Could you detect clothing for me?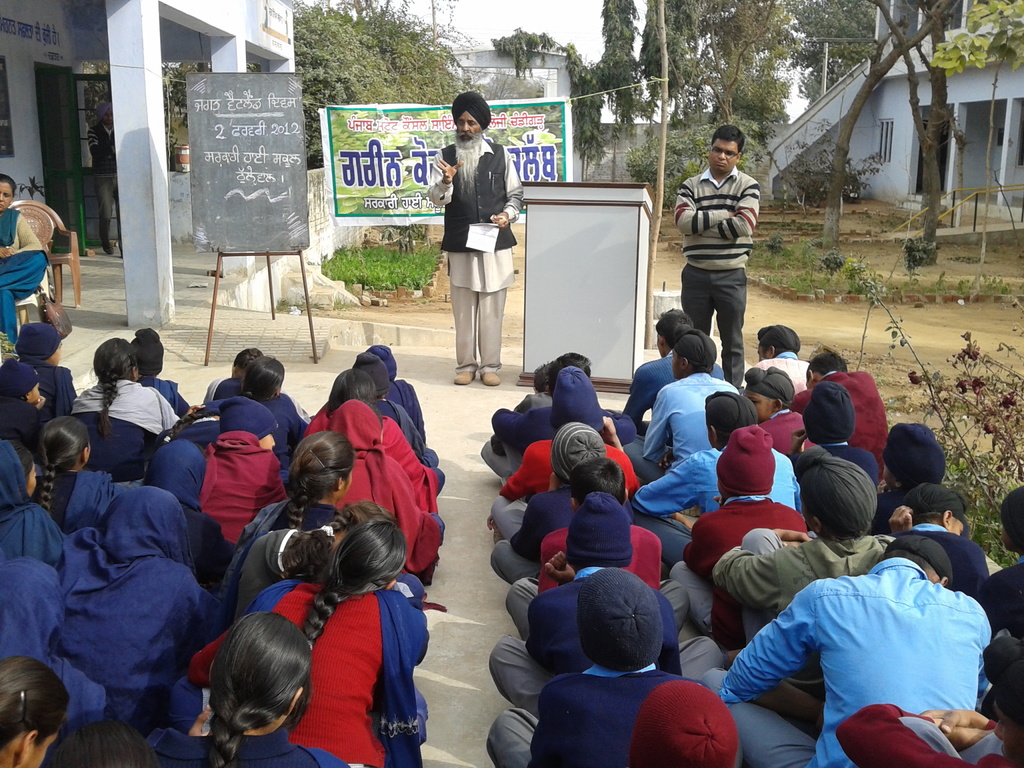
Detection result: 88, 119, 113, 247.
